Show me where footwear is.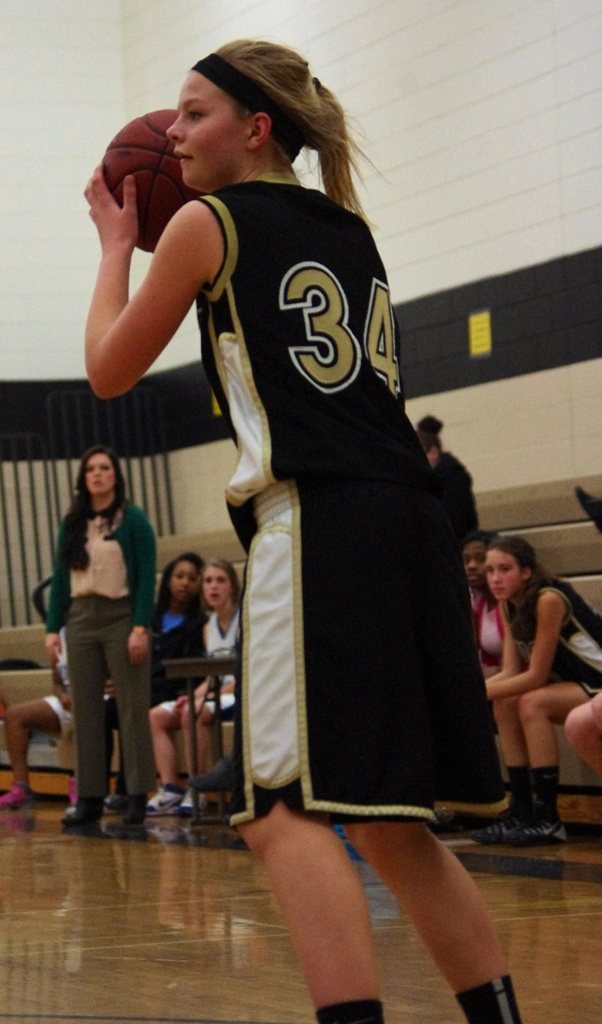
footwear is at BBox(477, 826, 521, 847).
